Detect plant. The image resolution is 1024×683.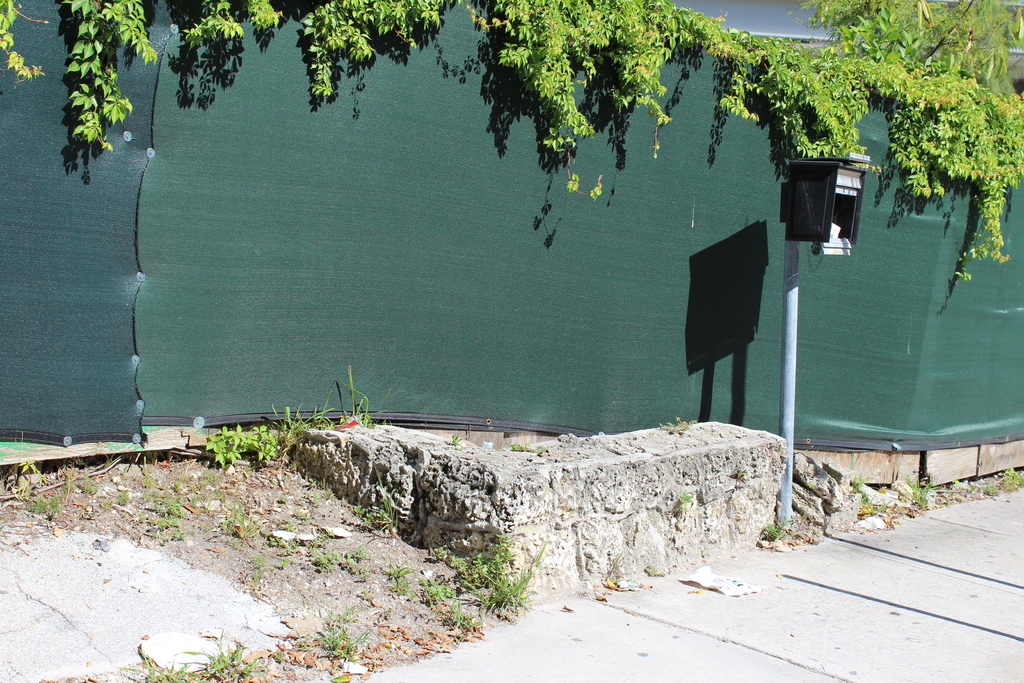
pyautogui.locateOnScreen(123, 645, 178, 682).
